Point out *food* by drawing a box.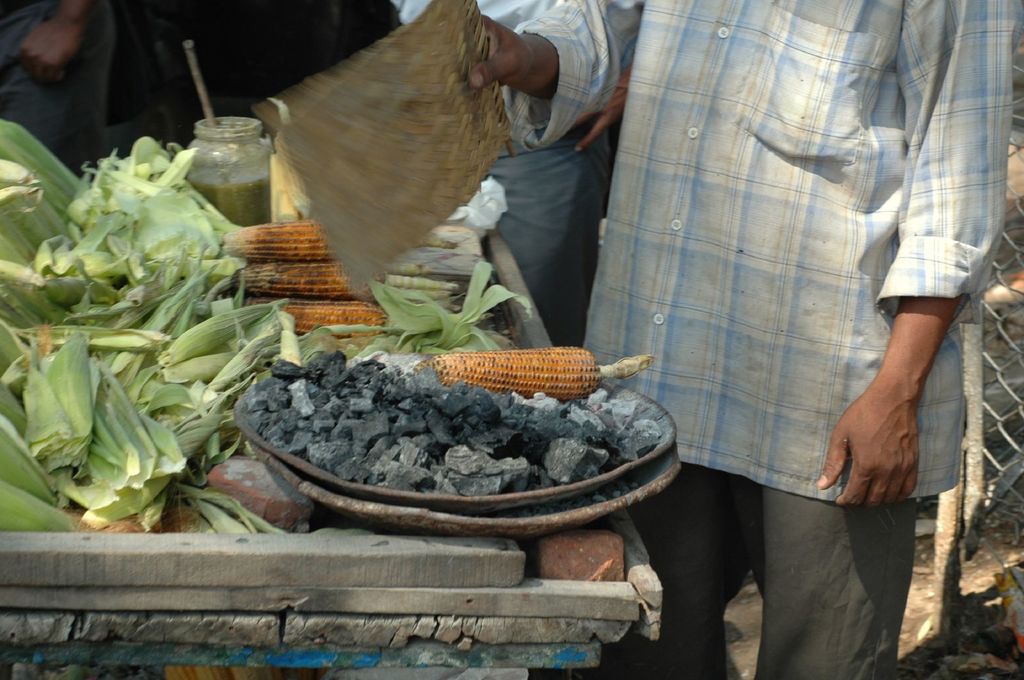
<bbox>419, 344, 664, 404</bbox>.
